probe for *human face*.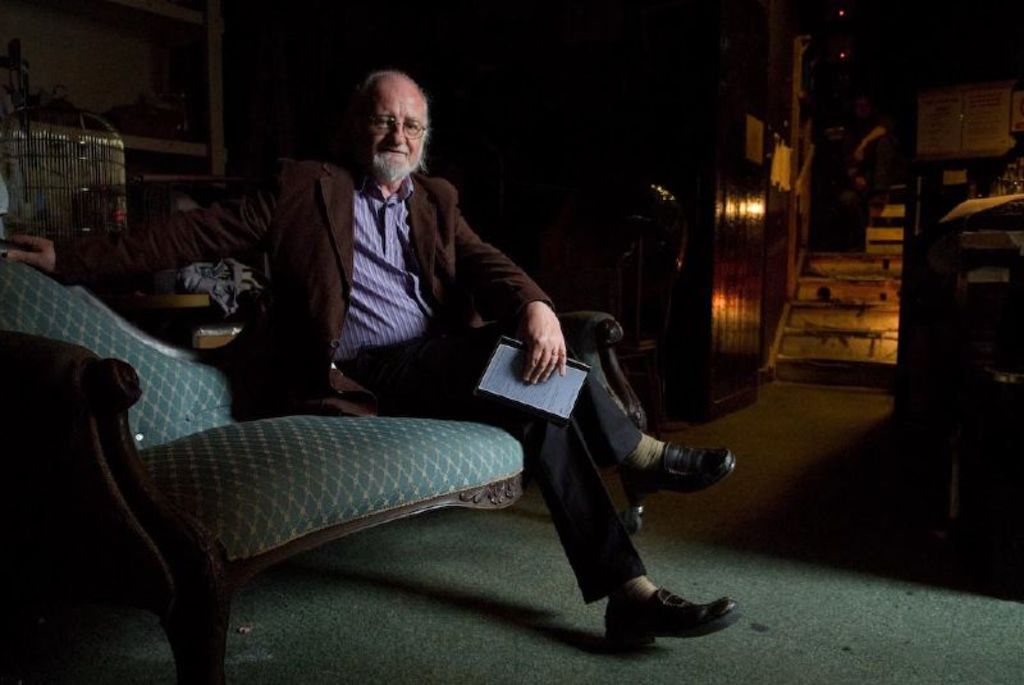
Probe result: (356,74,434,183).
